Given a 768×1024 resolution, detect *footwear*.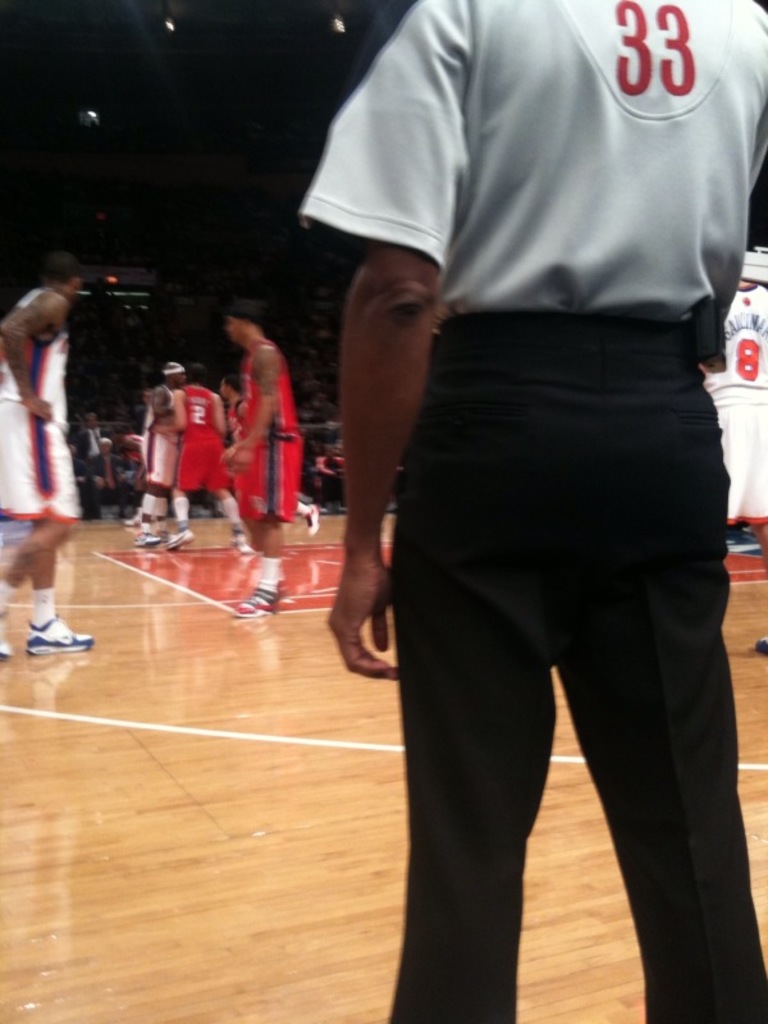
302, 499, 319, 536.
